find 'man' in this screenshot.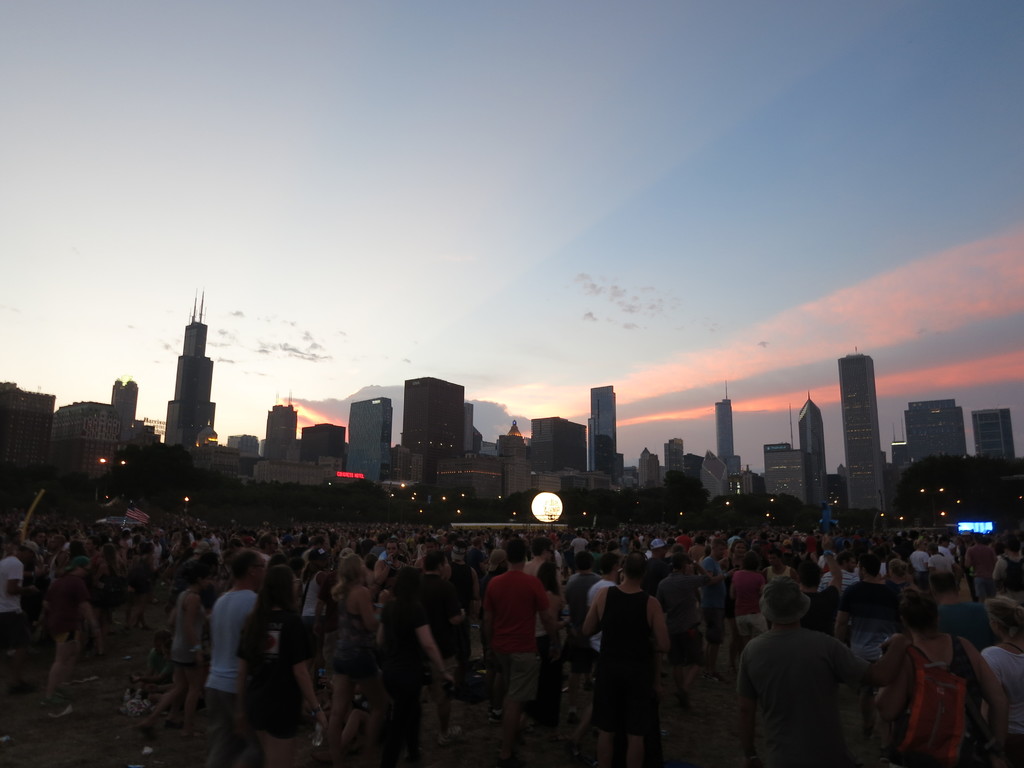
The bounding box for 'man' is crop(198, 550, 257, 767).
